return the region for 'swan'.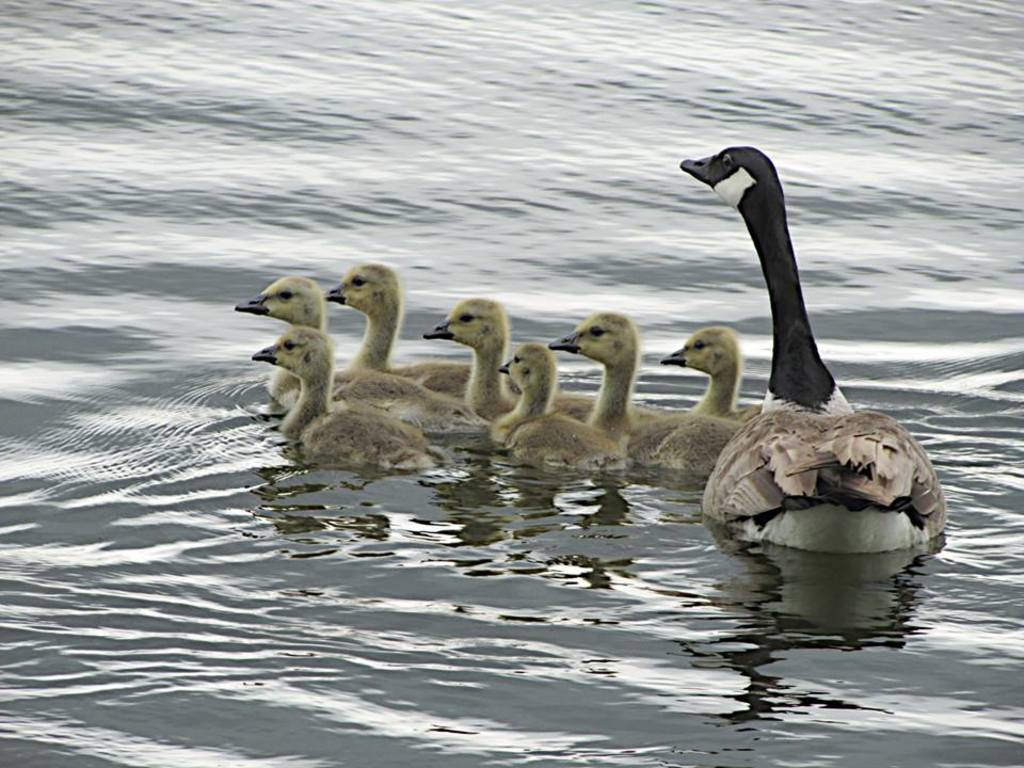
(491,342,631,464).
